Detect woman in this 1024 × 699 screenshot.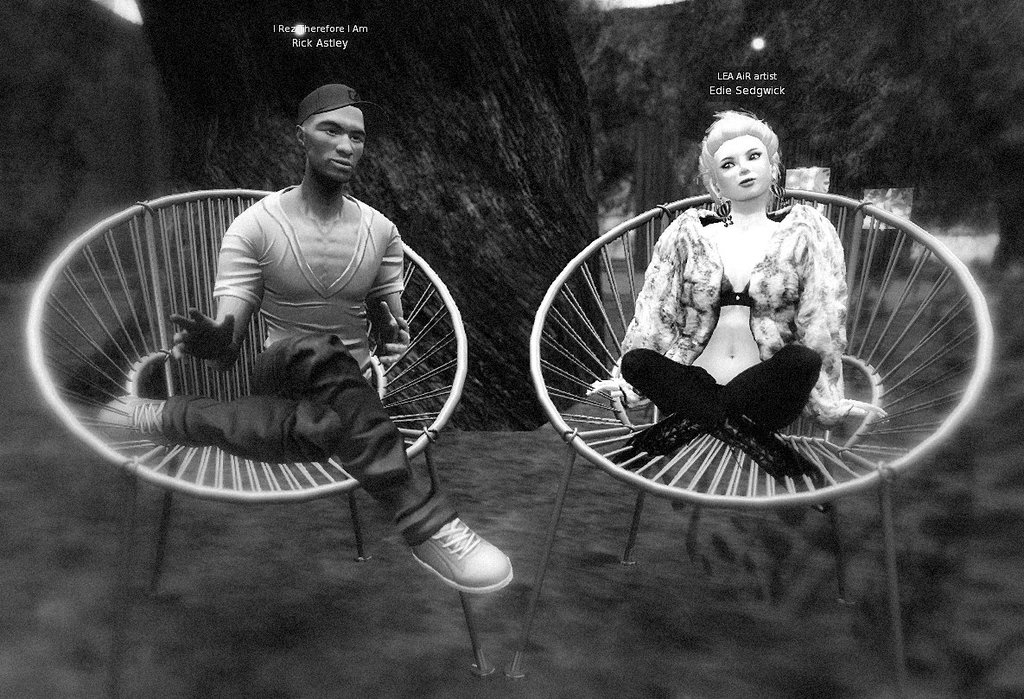
Detection: [598,114,906,492].
